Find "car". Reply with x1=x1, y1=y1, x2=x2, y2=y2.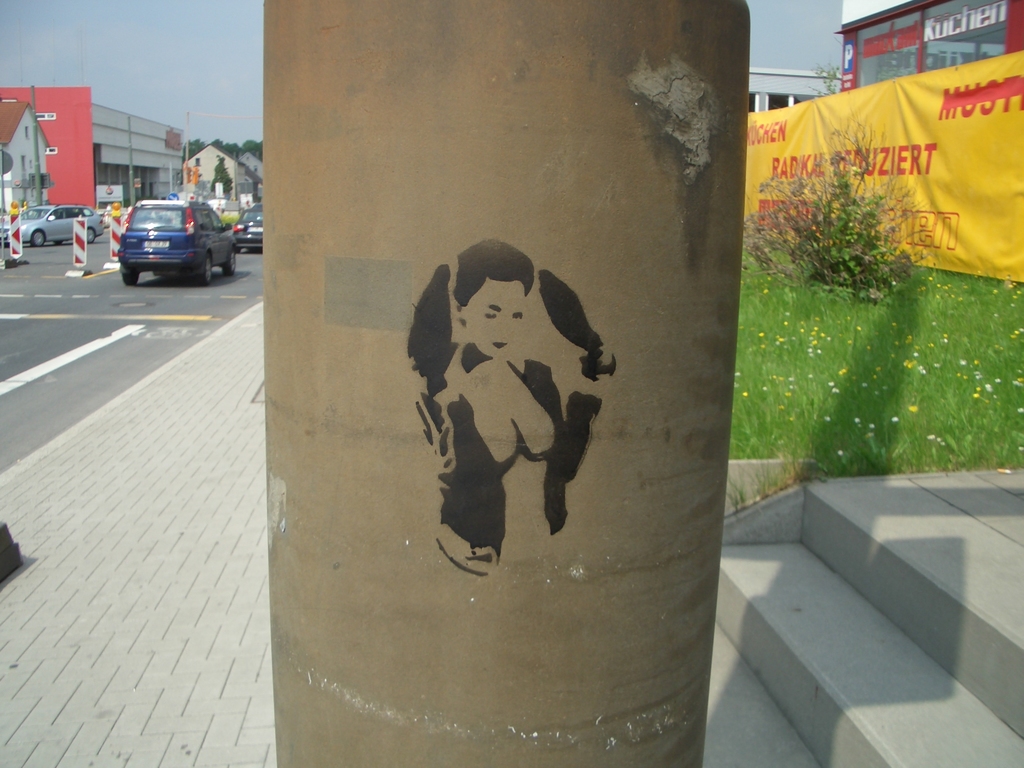
x1=232, y1=205, x2=266, y2=249.
